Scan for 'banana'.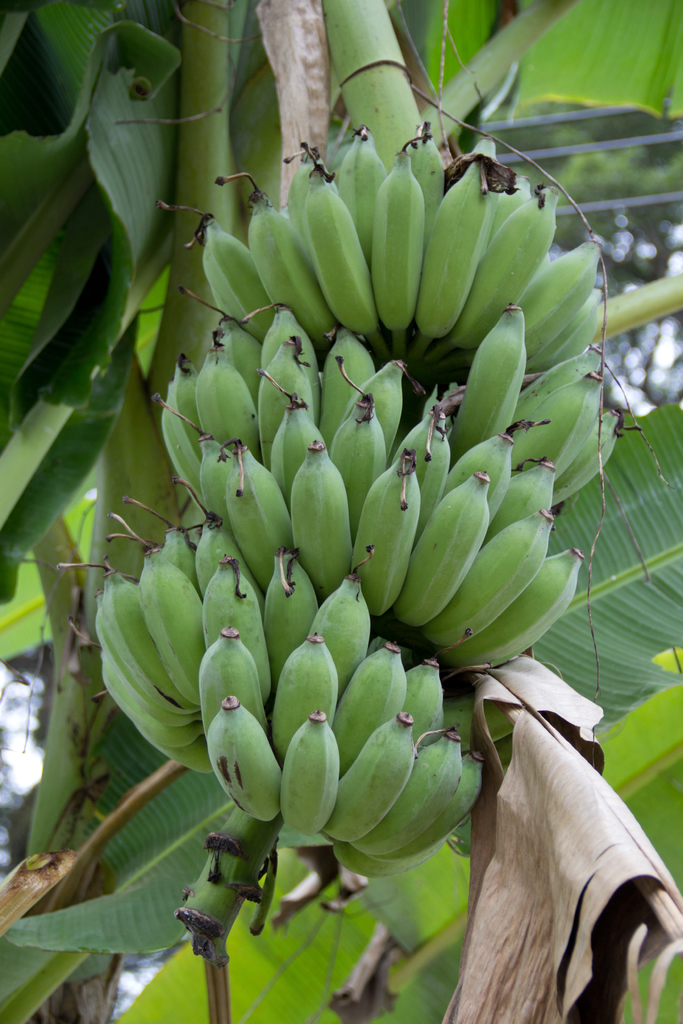
Scan result: detection(278, 710, 334, 840).
